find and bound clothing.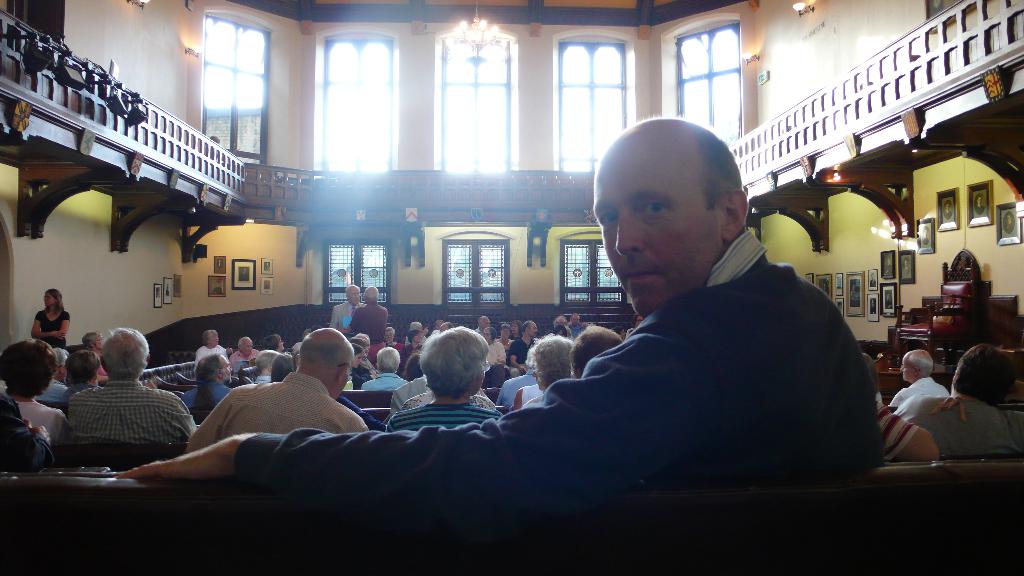
Bound: (233,246,894,485).
